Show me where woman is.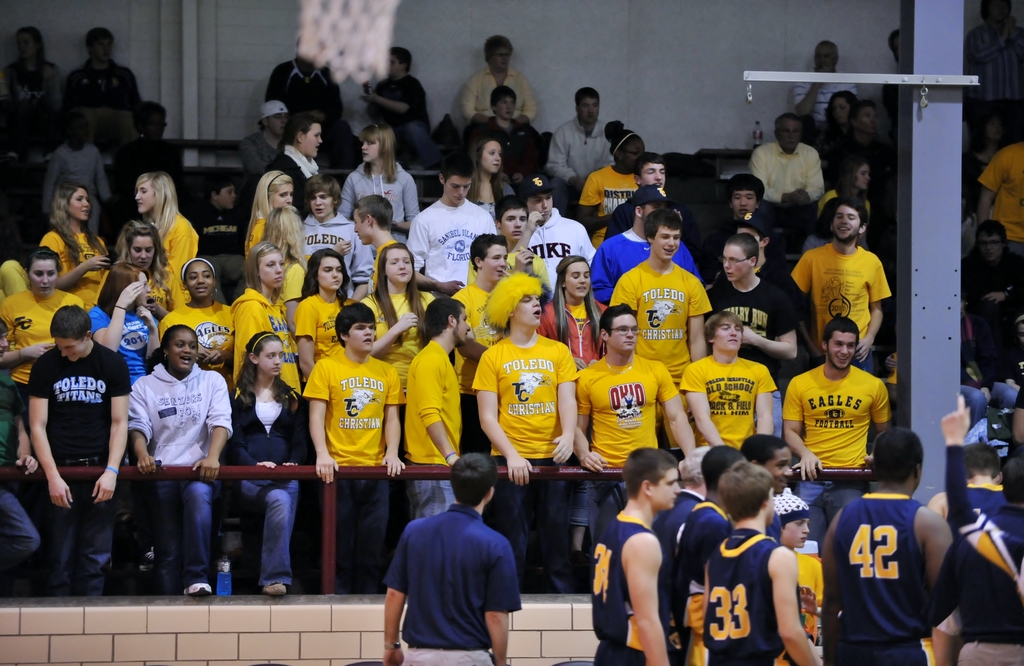
woman is at 39, 183, 118, 311.
